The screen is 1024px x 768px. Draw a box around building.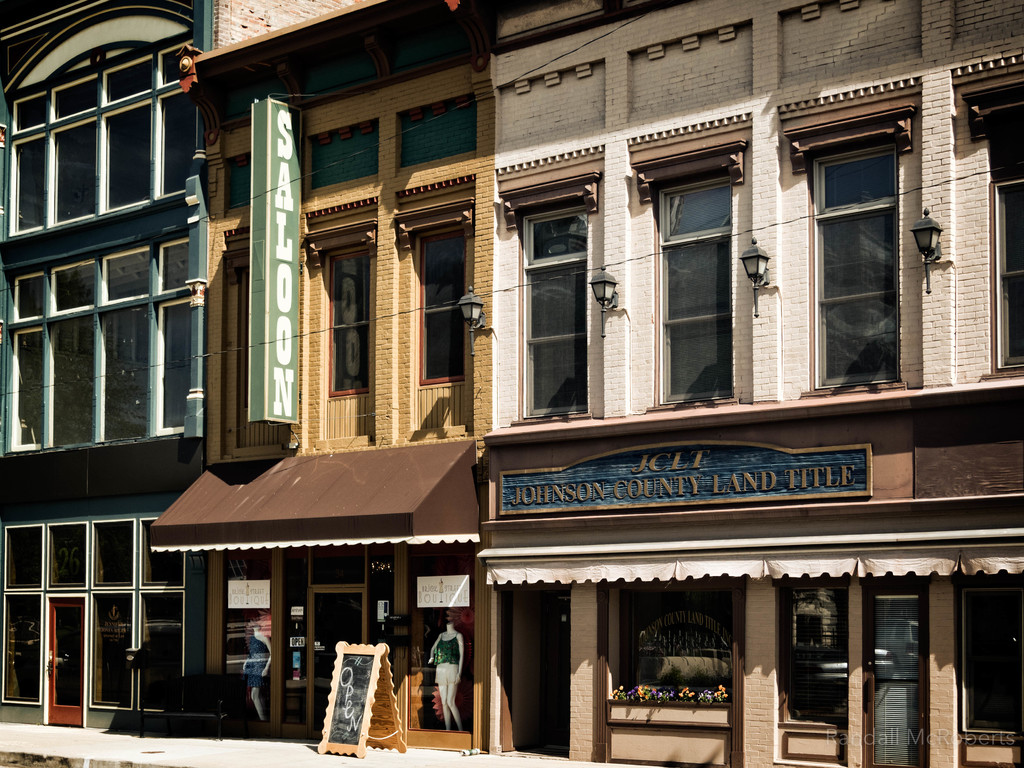
box(494, 1, 1023, 765).
